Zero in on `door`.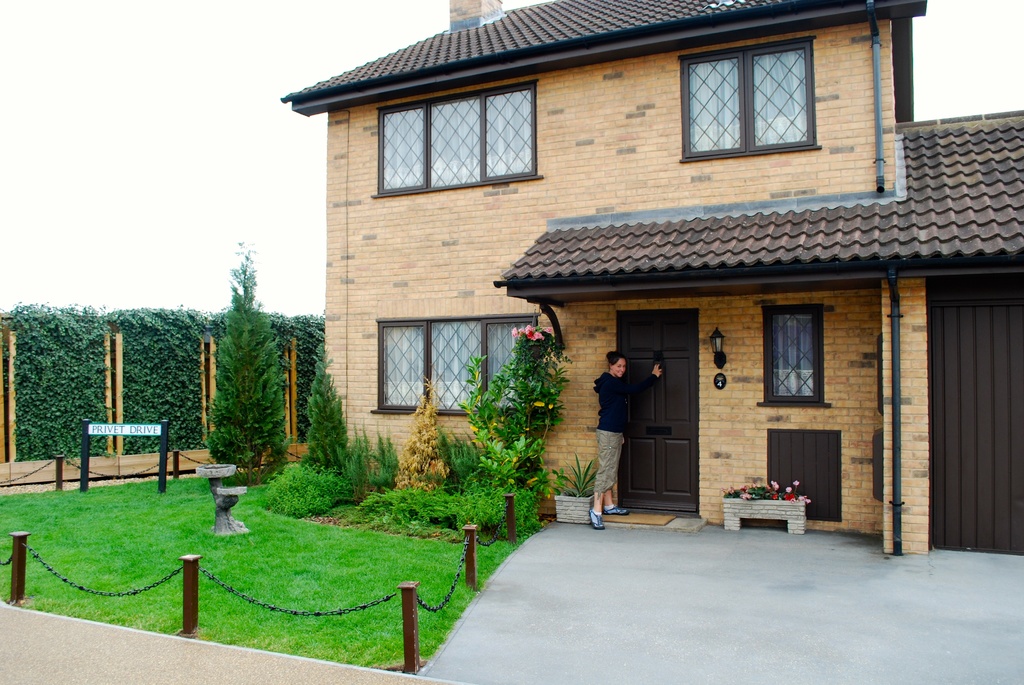
Zeroed in: 622,326,717,525.
